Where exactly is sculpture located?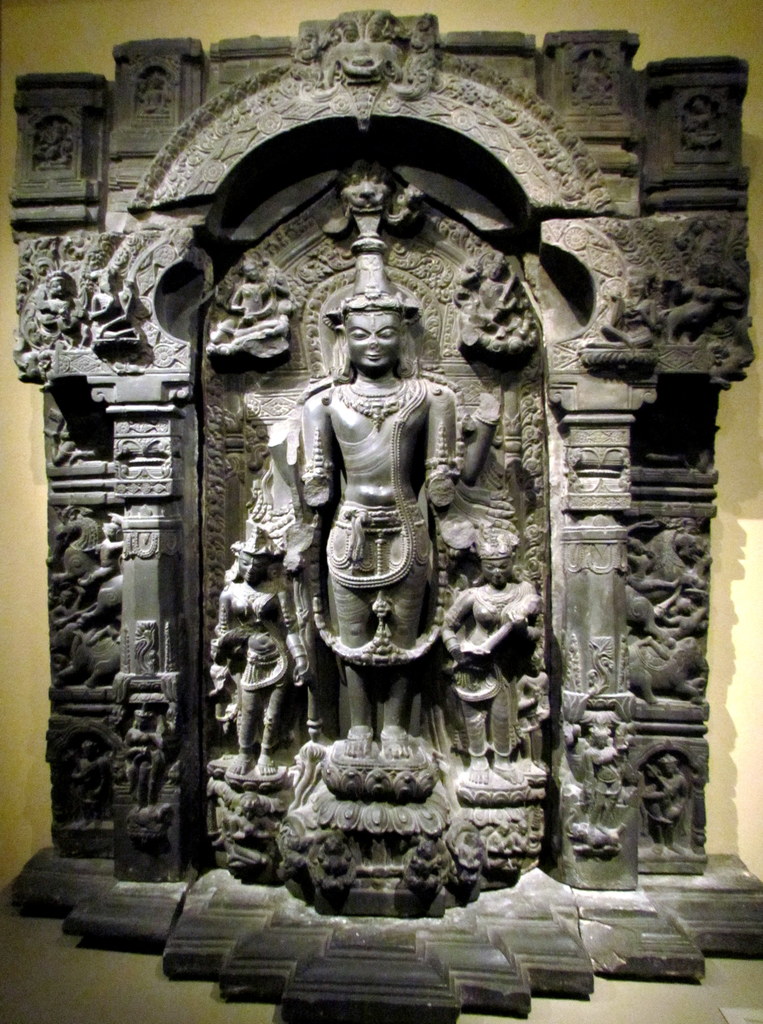
Its bounding box is bbox(206, 522, 318, 774).
